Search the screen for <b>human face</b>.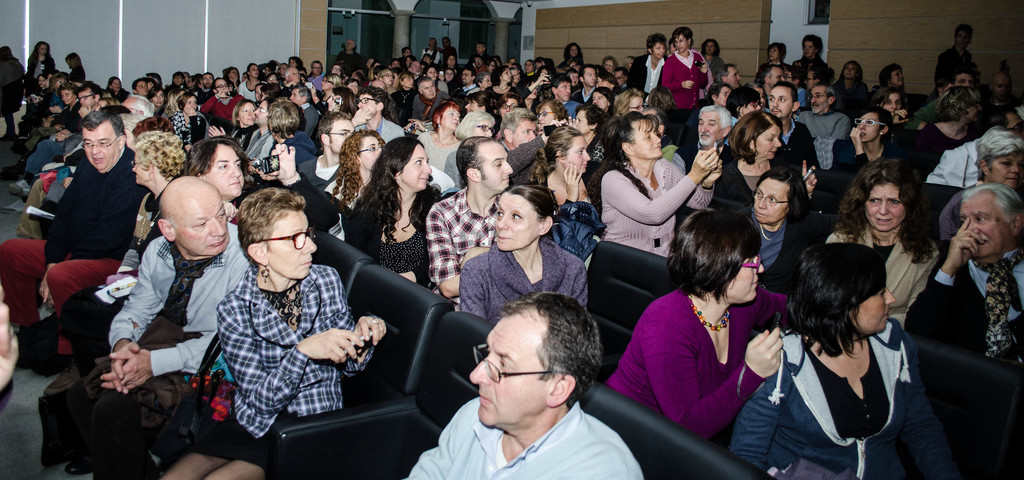
Found at Rect(401, 144, 429, 190).
